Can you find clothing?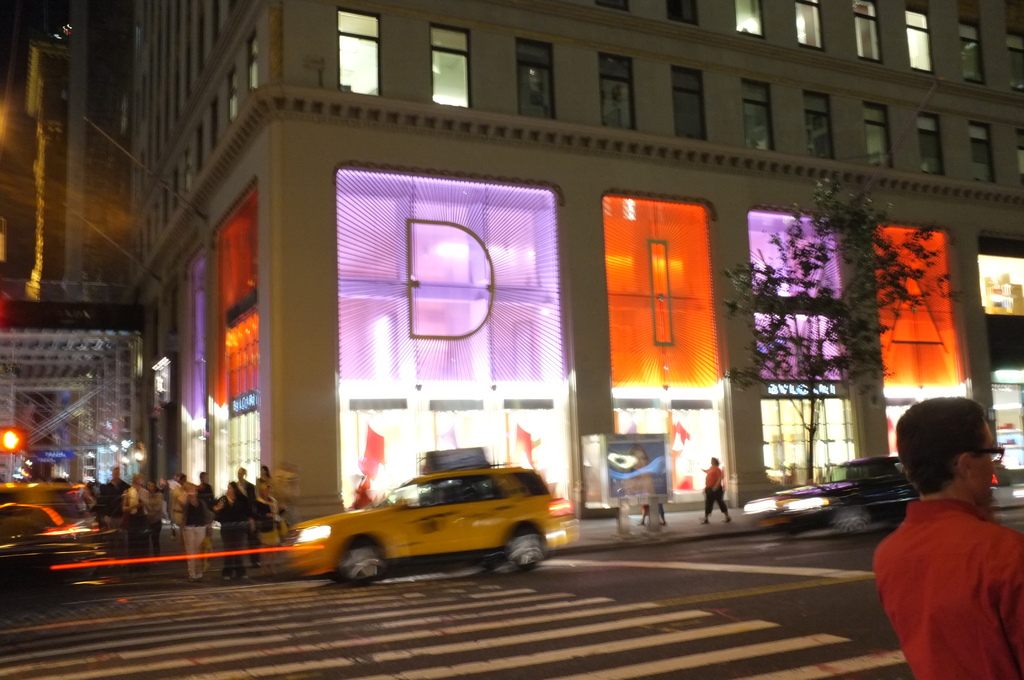
Yes, bounding box: pyautogui.locateOnScreen(882, 470, 1013, 675).
